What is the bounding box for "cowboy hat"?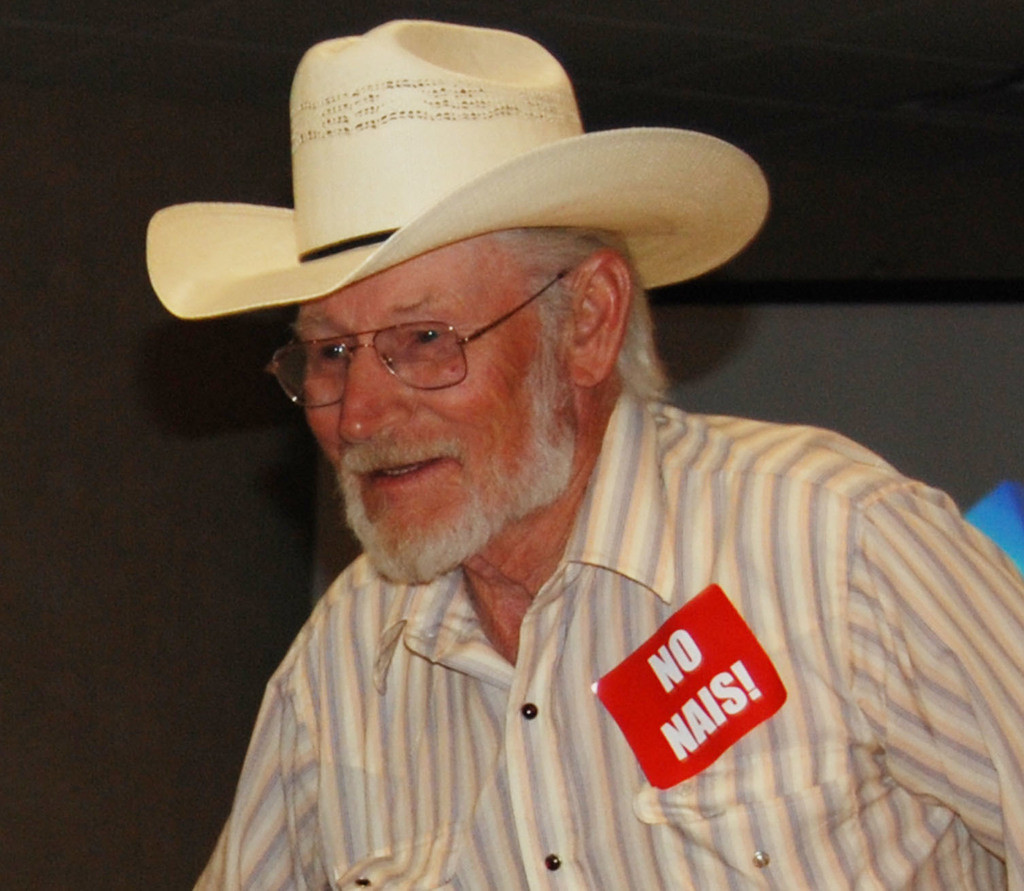
{"left": 134, "top": 11, "right": 772, "bottom": 295}.
